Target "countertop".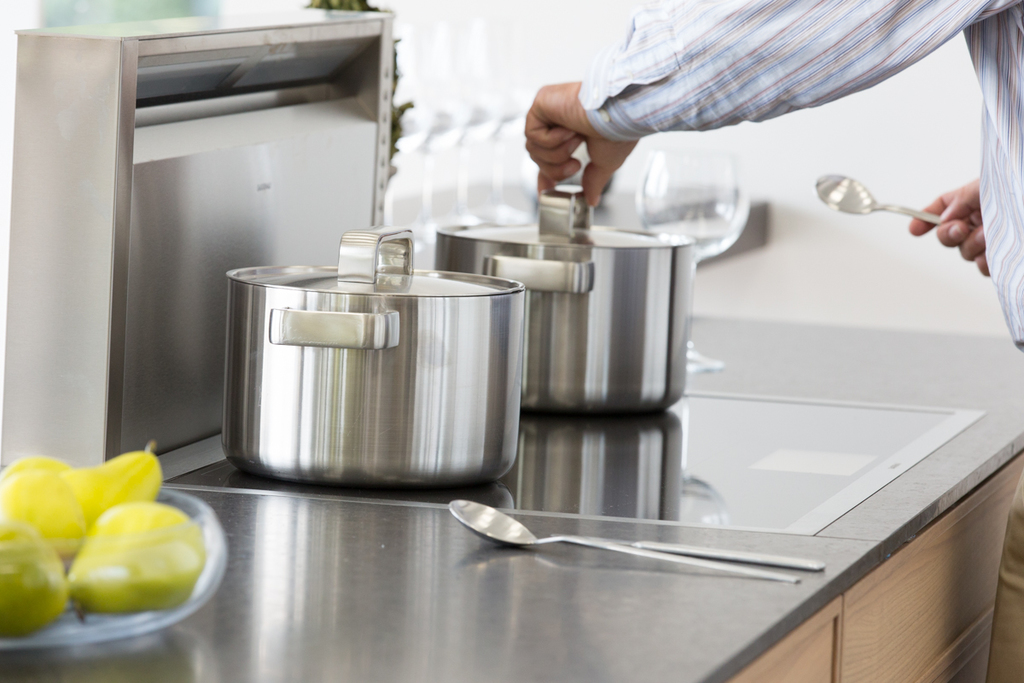
Target region: 0/306/1023/682.
